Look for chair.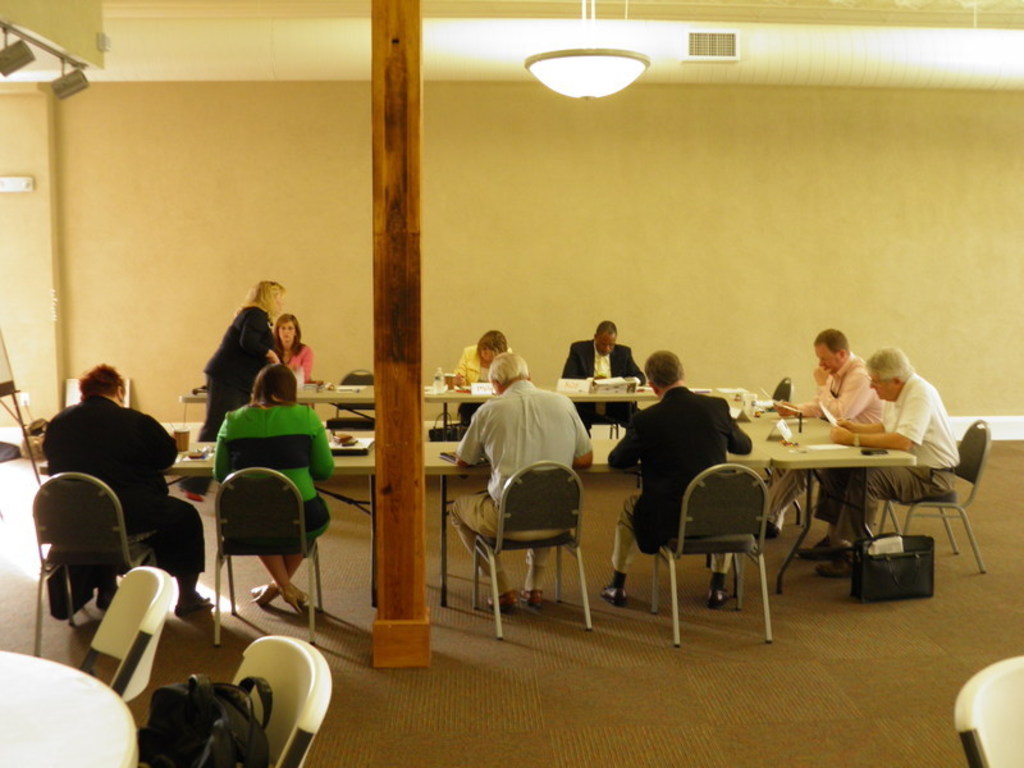
Found: Rect(211, 462, 328, 644).
